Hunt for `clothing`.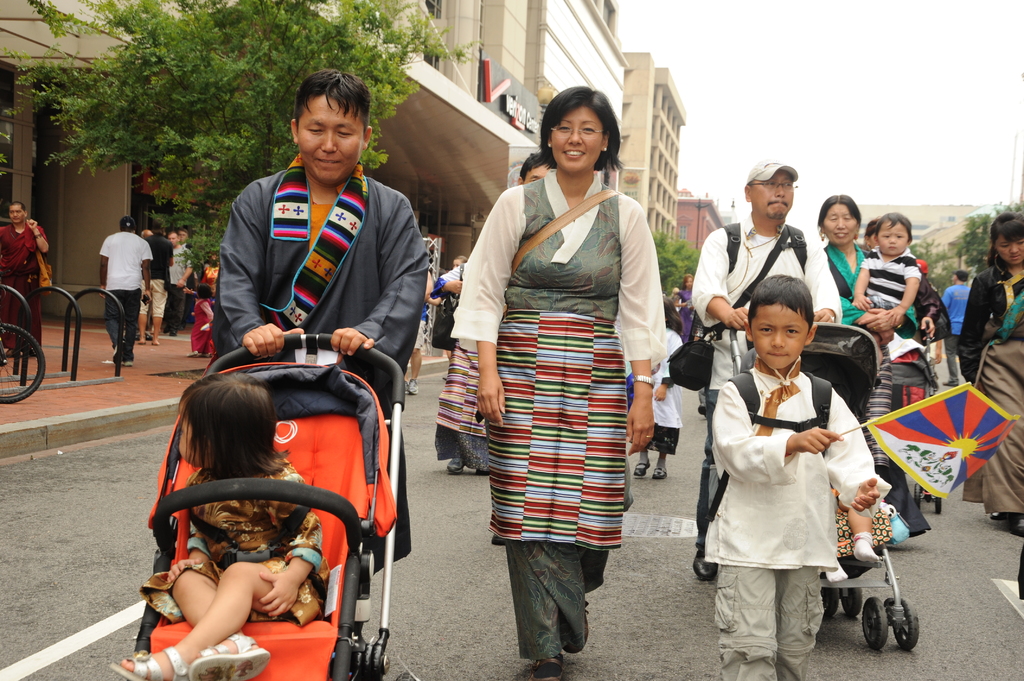
Hunted down at pyautogui.locateOnScreen(192, 294, 218, 356).
